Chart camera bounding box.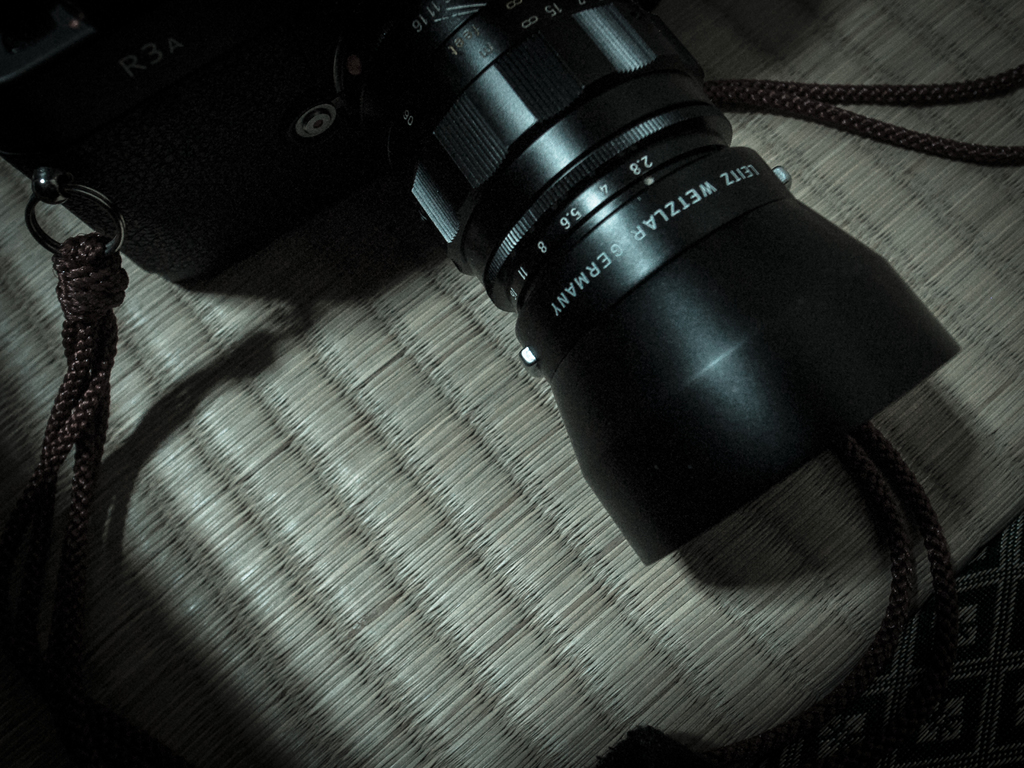
Charted: 0, 0, 963, 564.
